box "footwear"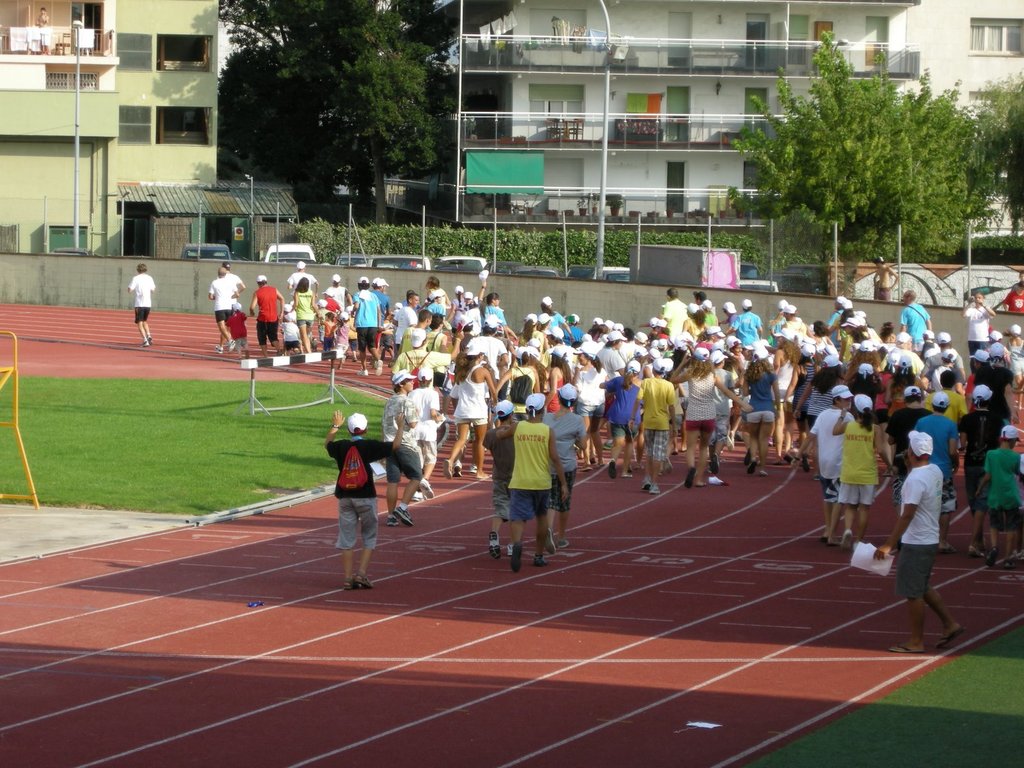
select_region(578, 465, 593, 471)
